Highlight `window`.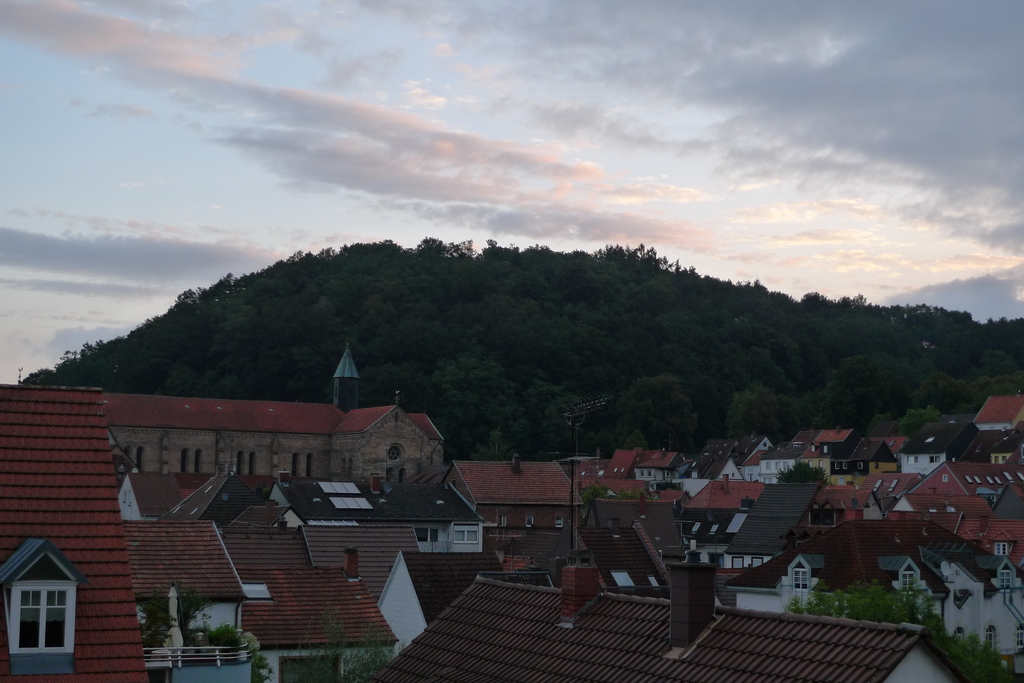
Highlighted region: <bbox>307, 454, 317, 478</bbox>.
